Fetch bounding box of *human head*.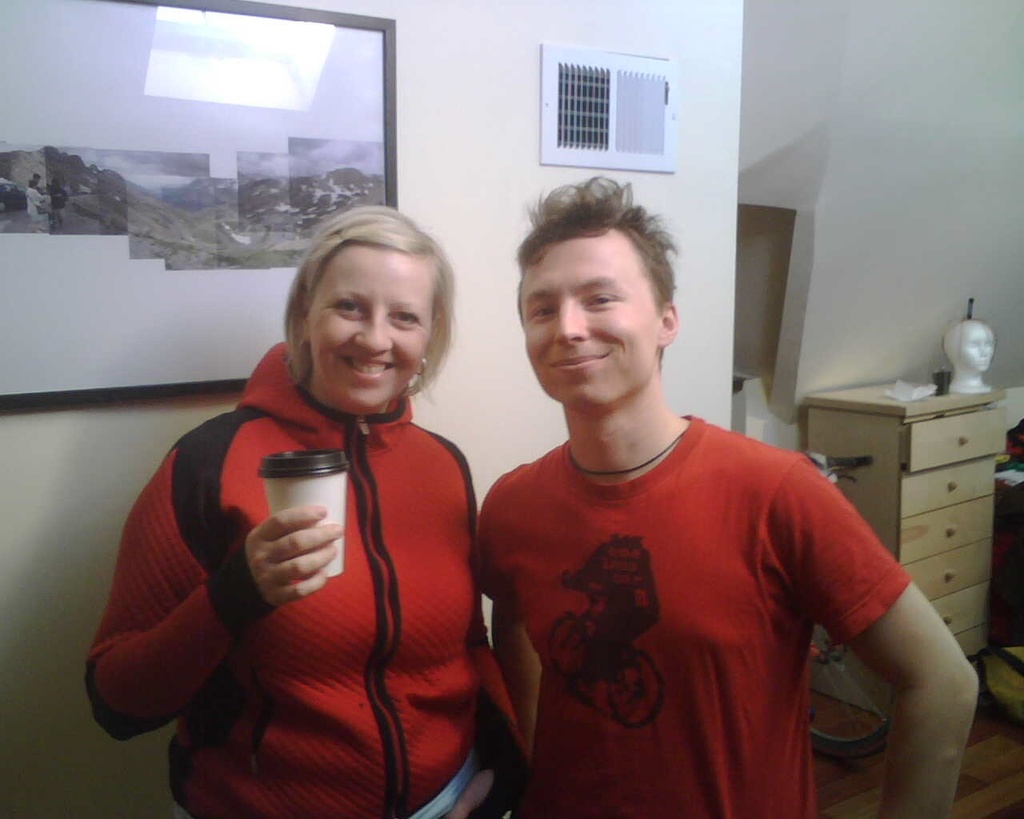
Bbox: x1=510 y1=170 x2=681 y2=413.
